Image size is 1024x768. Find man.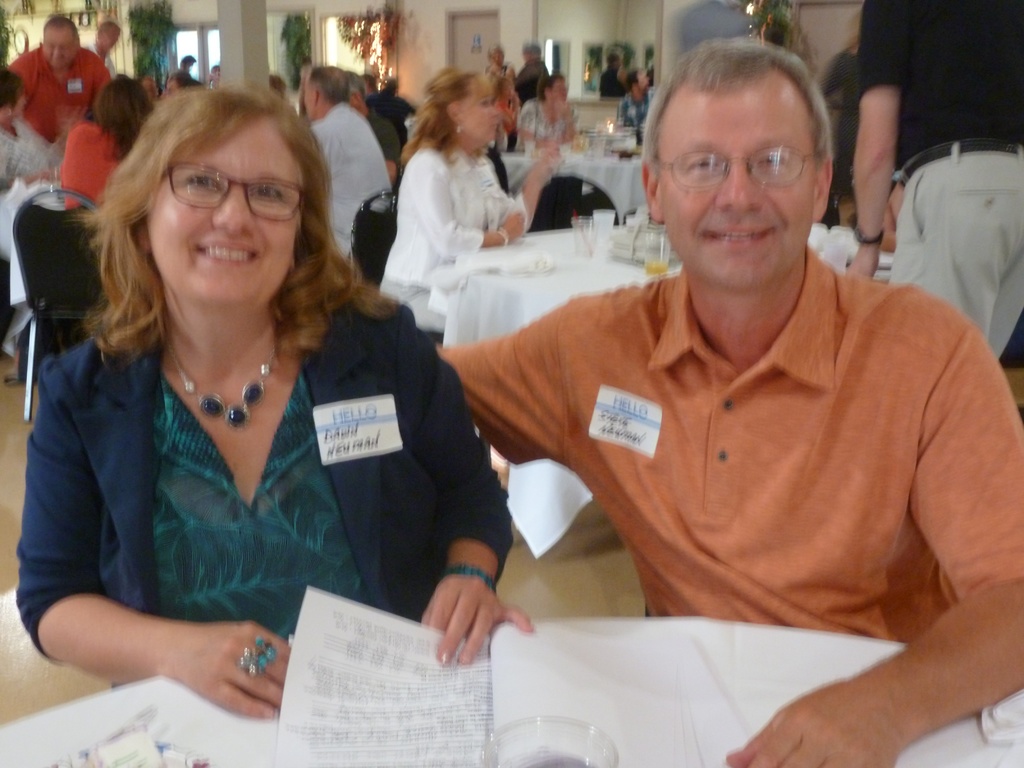
bbox(9, 13, 113, 144).
